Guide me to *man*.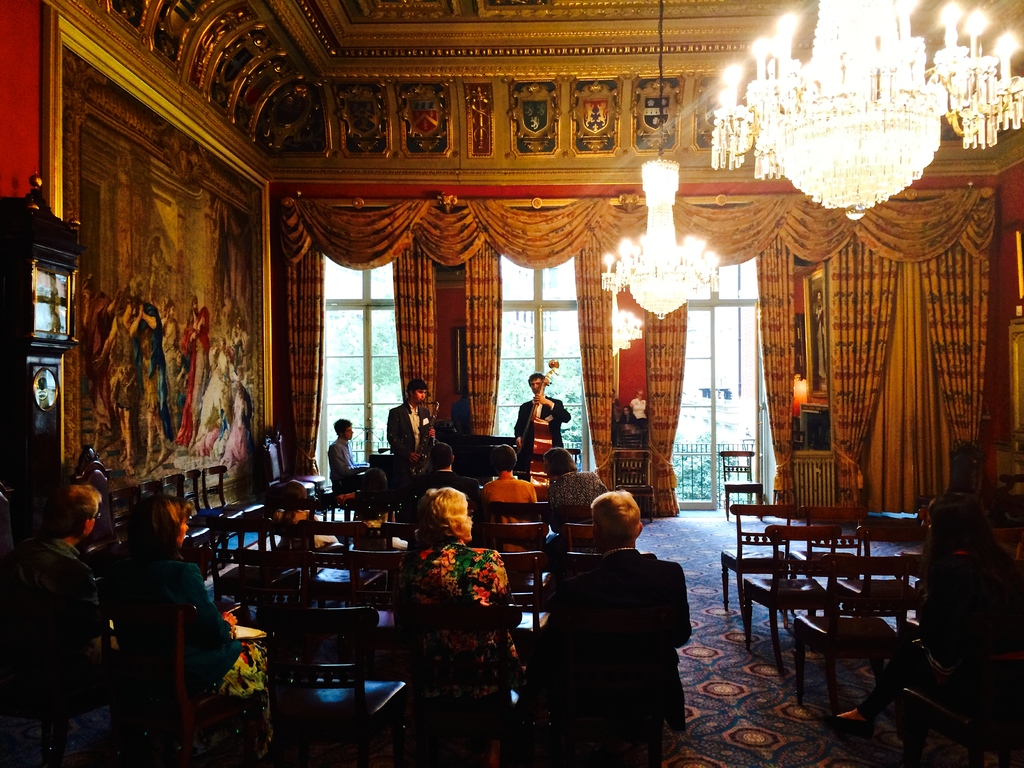
Guidance: 528 493 685 767.
